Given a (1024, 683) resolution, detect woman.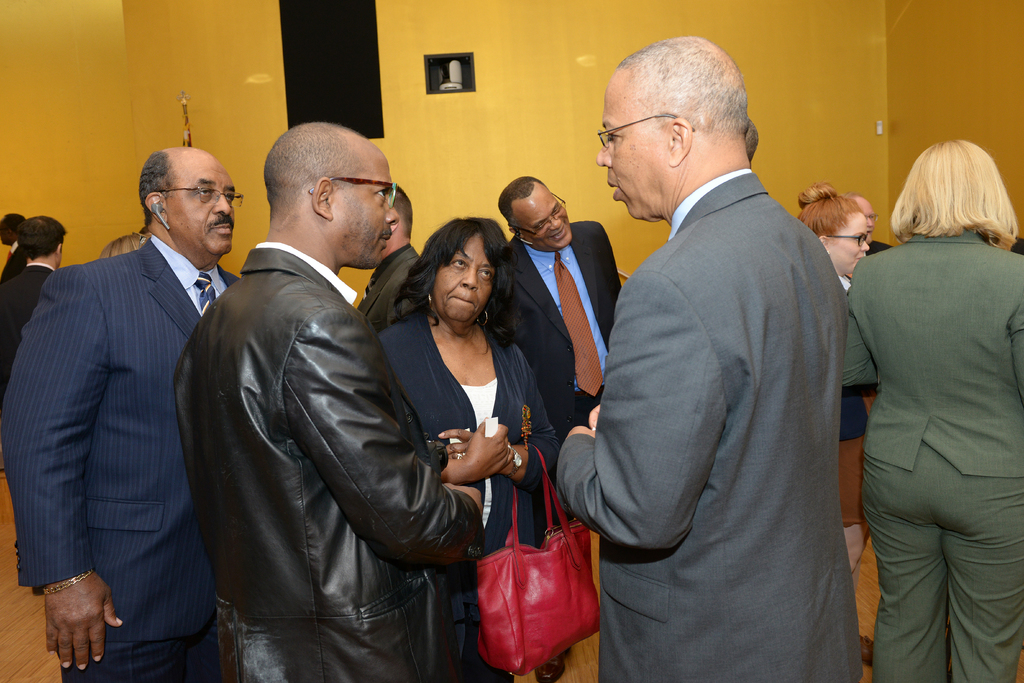
detection(380, 220, 561, 682).
